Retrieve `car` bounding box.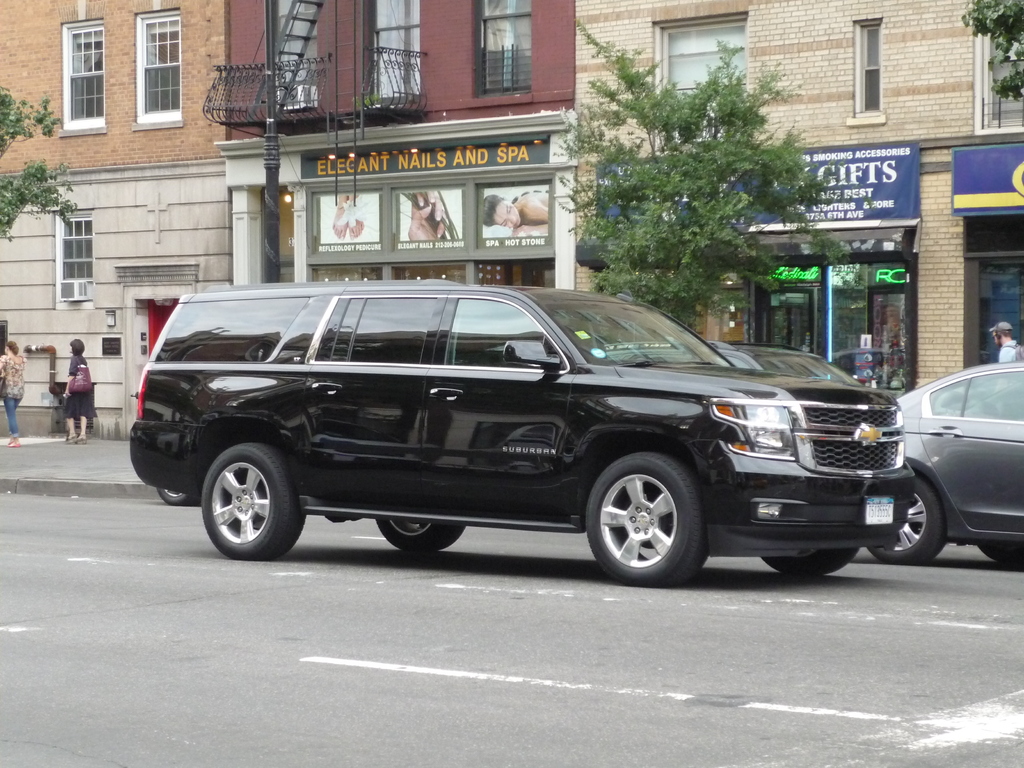
Bounding box: detection(604, 341, 868, 386).
